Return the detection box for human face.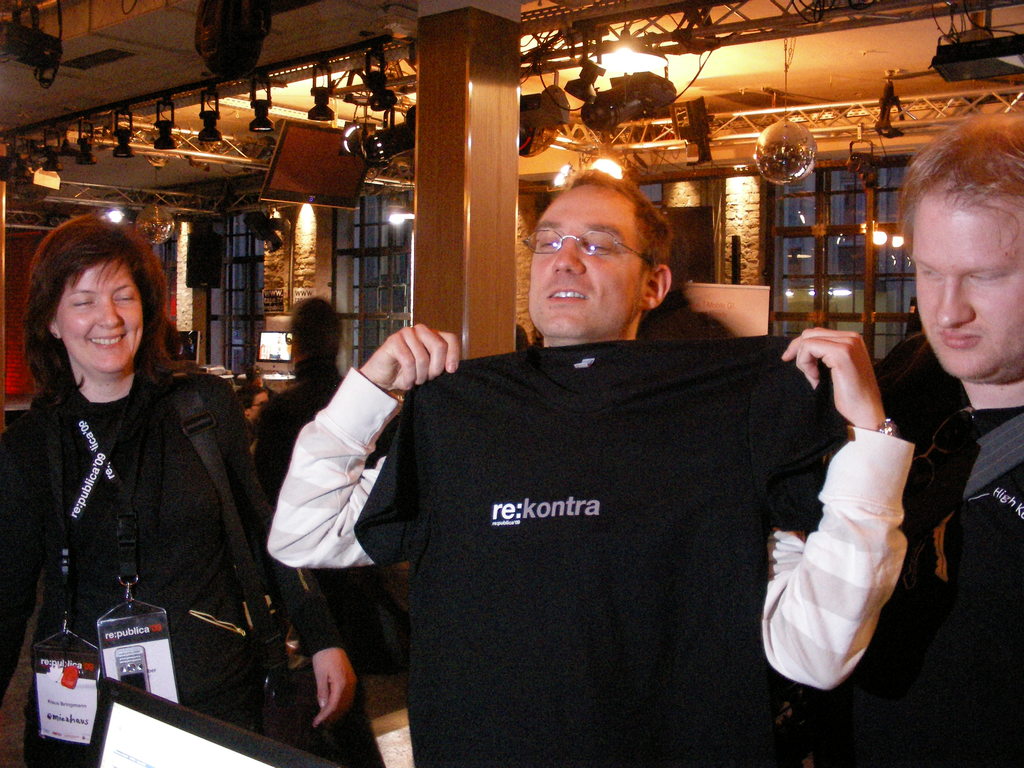
BBox(532, 183, 646, 339).
